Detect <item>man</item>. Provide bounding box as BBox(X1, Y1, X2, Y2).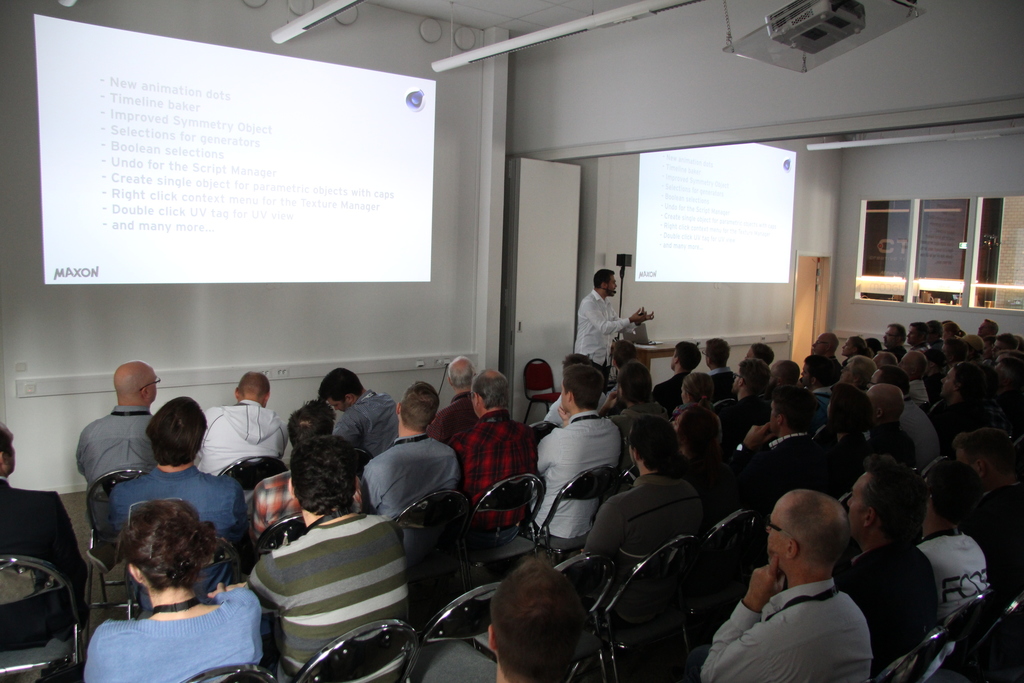
BBox(728, 391, 831, 567).
